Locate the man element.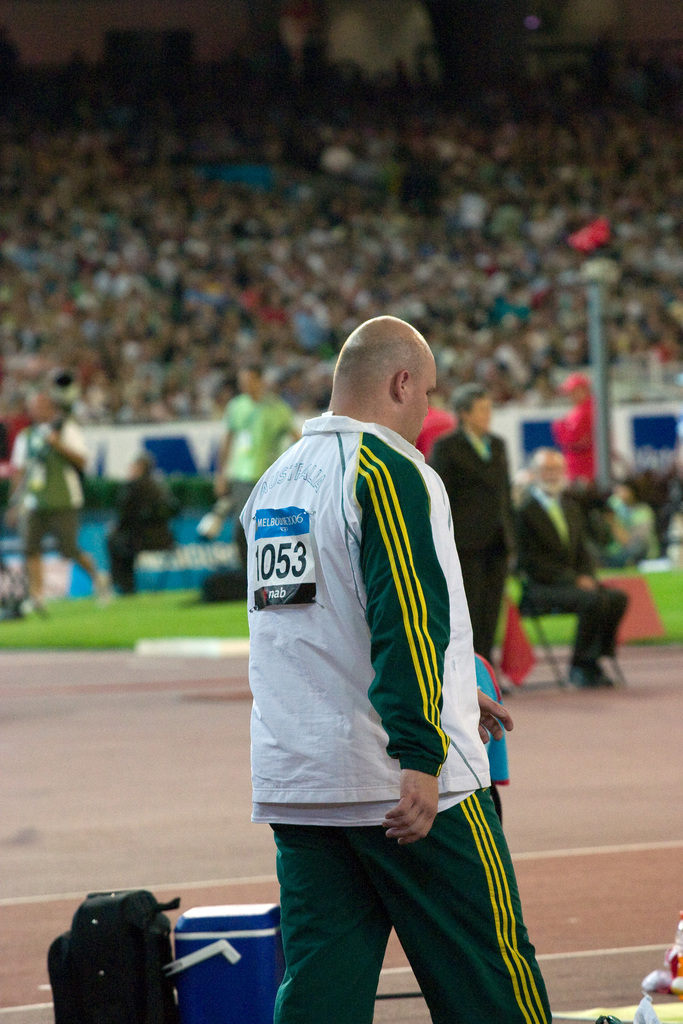
Element bbox: {"left": 6, "top": 381, "right": 115, "bottom": 622}.
